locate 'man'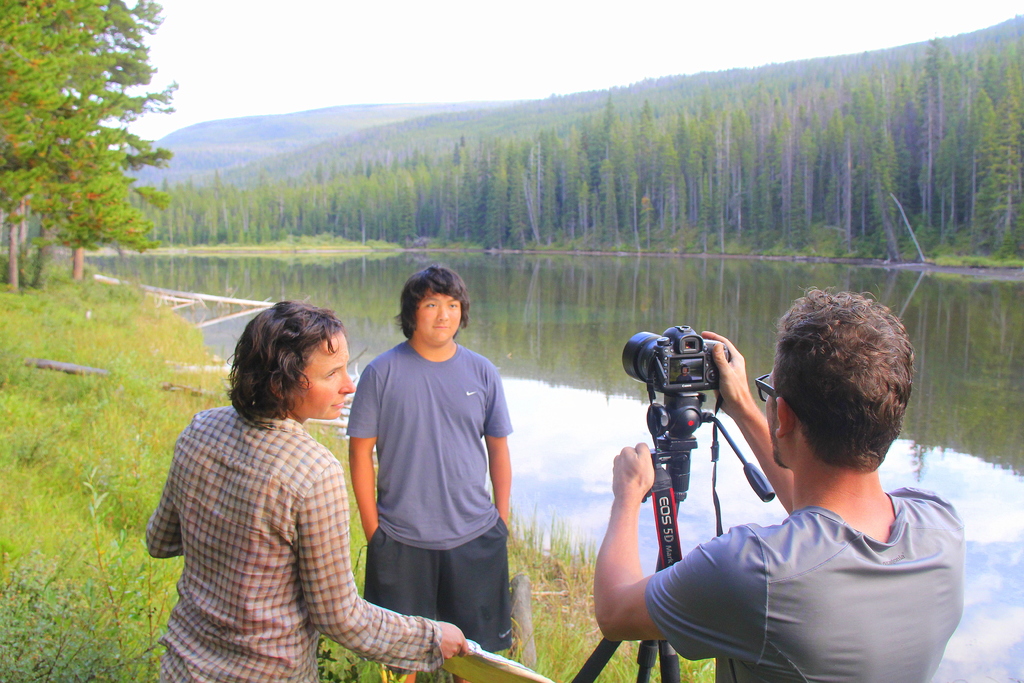
{"x1": 337, "y1": 260, "x2": 528, "y2": 674}
